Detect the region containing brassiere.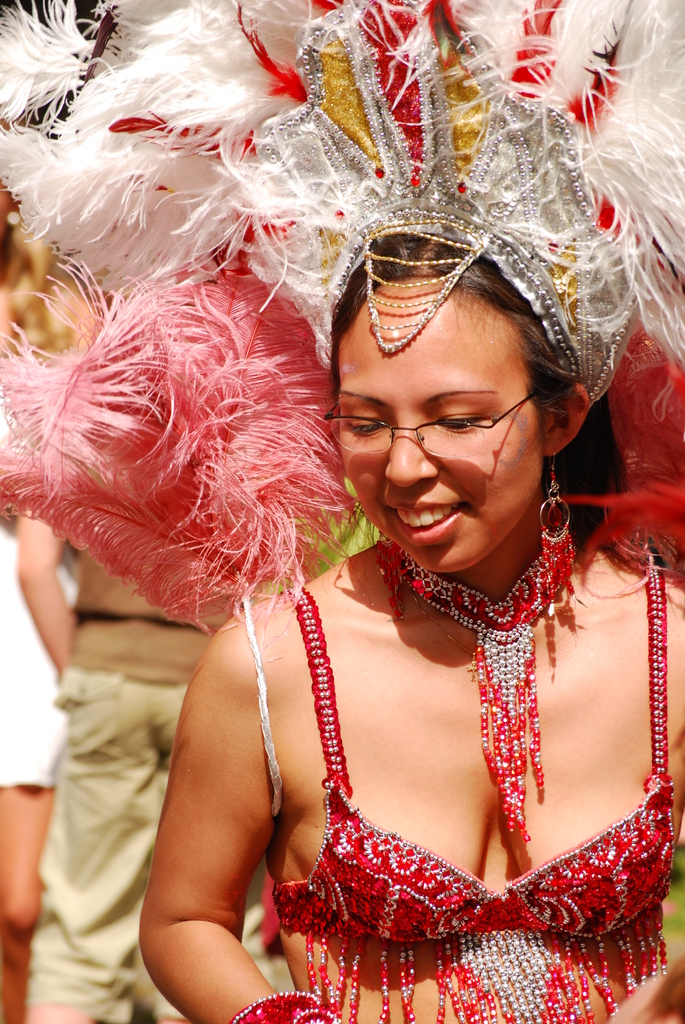
l=245, t=605, r=665, b=998.
